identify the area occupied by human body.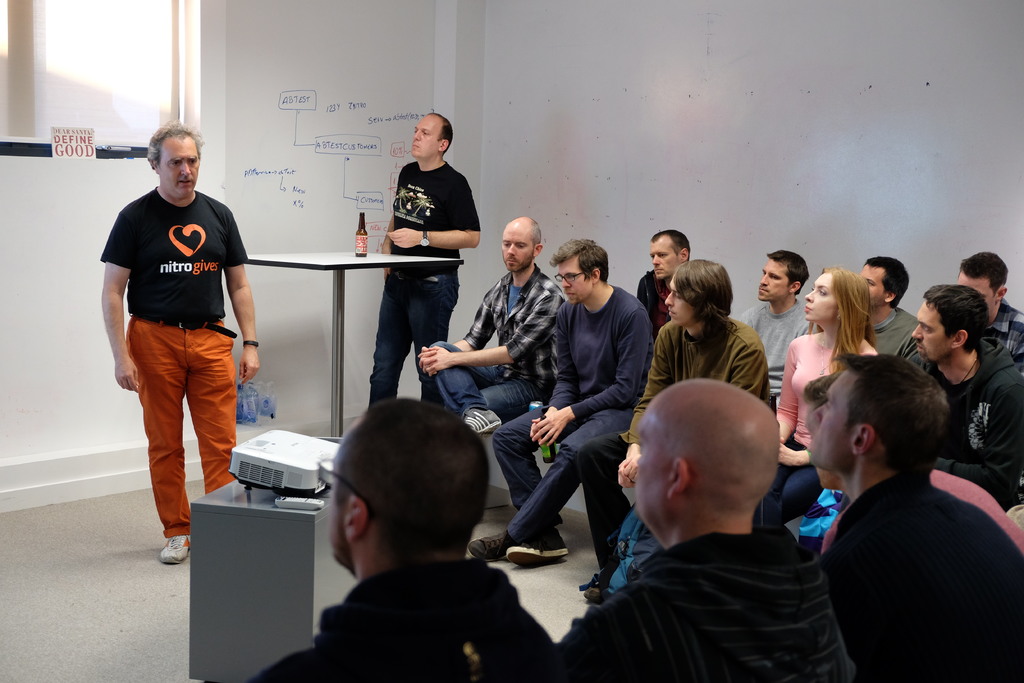
Area: select_region(257, 561, 554, 677).
